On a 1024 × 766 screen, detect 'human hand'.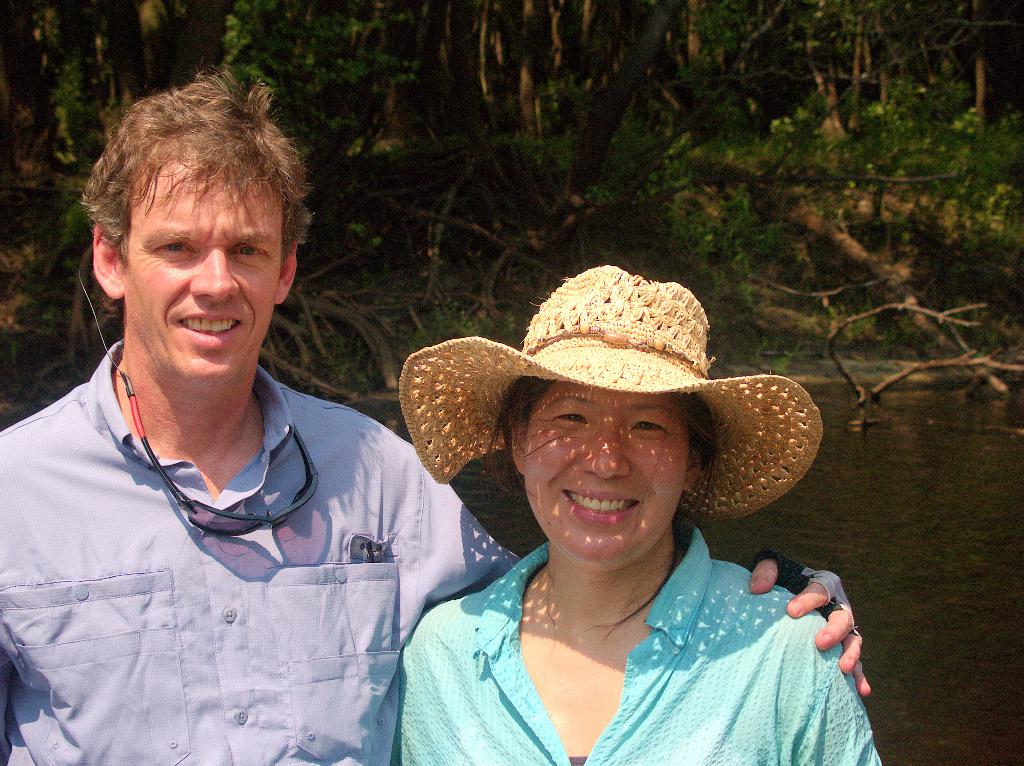
left=742, top=564, right=842, bottom=647.
